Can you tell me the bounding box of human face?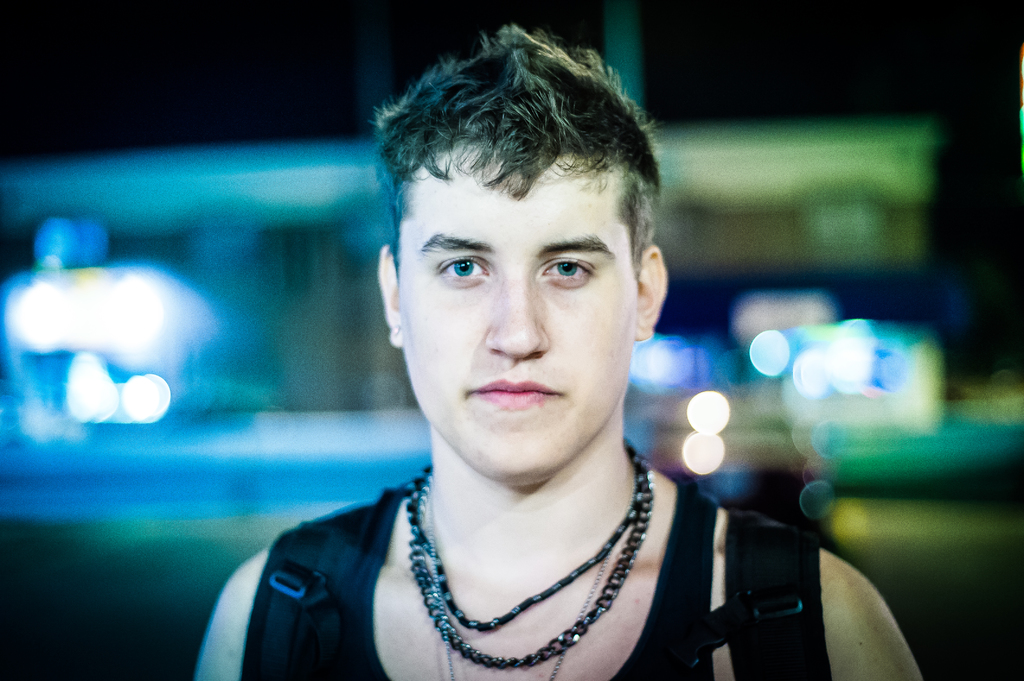
detection(390, 104, 660, 495).
